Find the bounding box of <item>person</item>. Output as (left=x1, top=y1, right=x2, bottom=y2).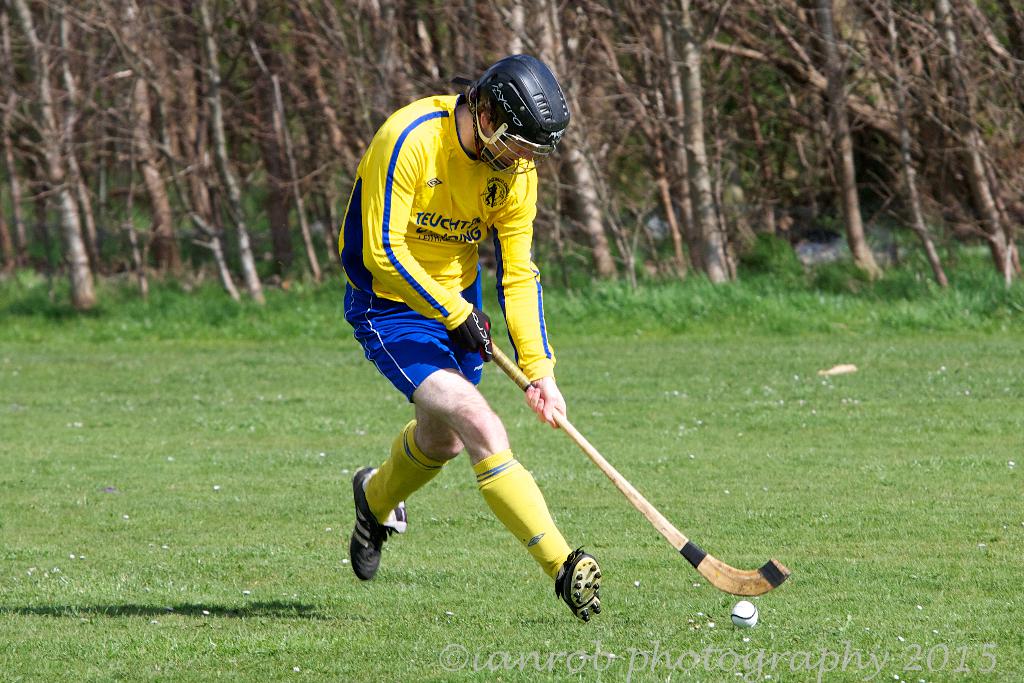
(left=346, top=43, right=589, bottom=682).
